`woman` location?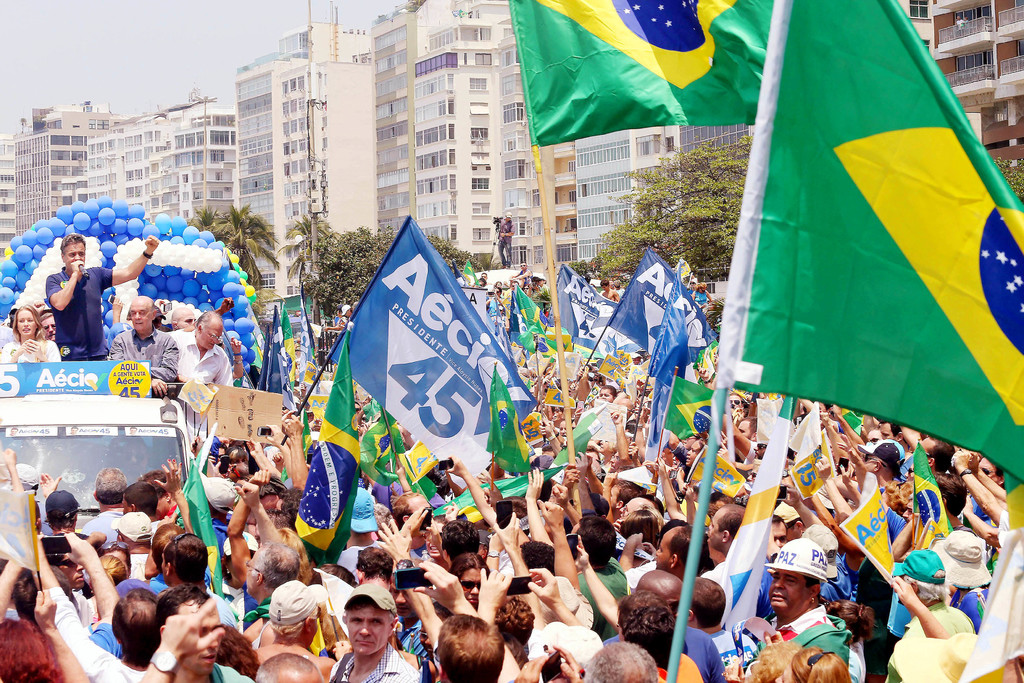
locate(429, 550, 489, 677)
